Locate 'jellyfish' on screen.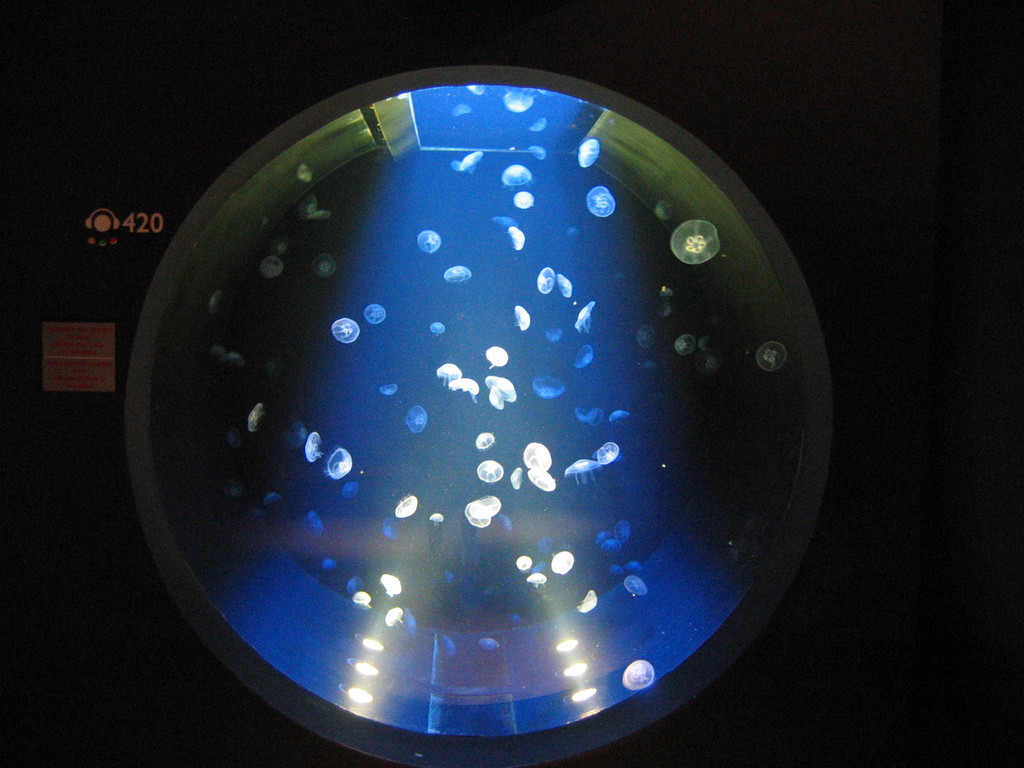
On screen at bbox(348, 590, 371, 610).
